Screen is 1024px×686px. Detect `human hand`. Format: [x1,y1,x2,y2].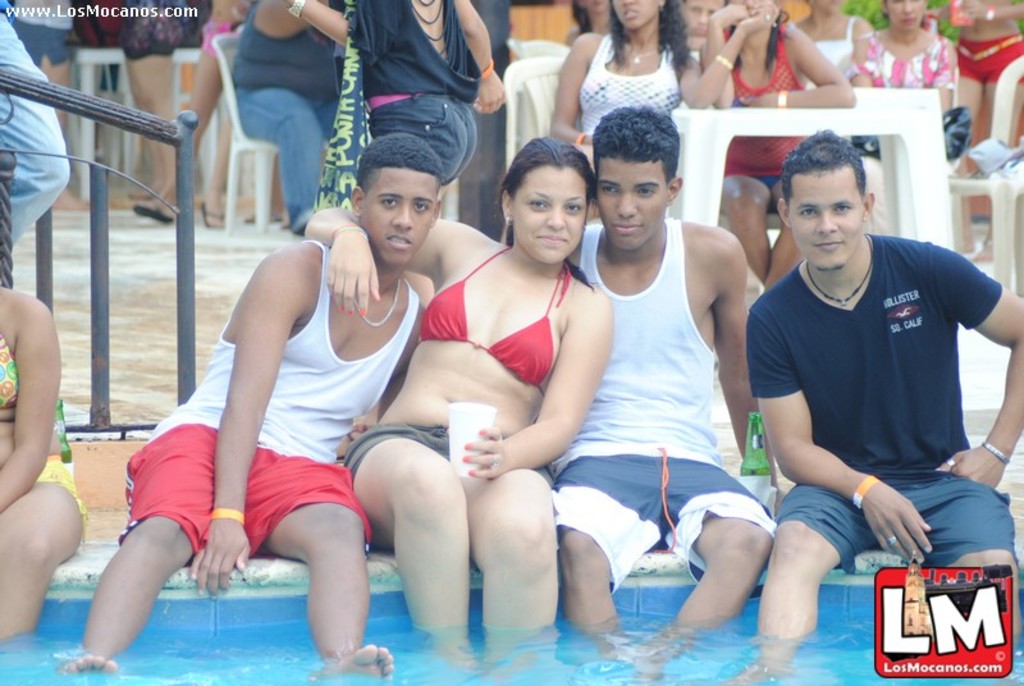
[765,485,786,517].
